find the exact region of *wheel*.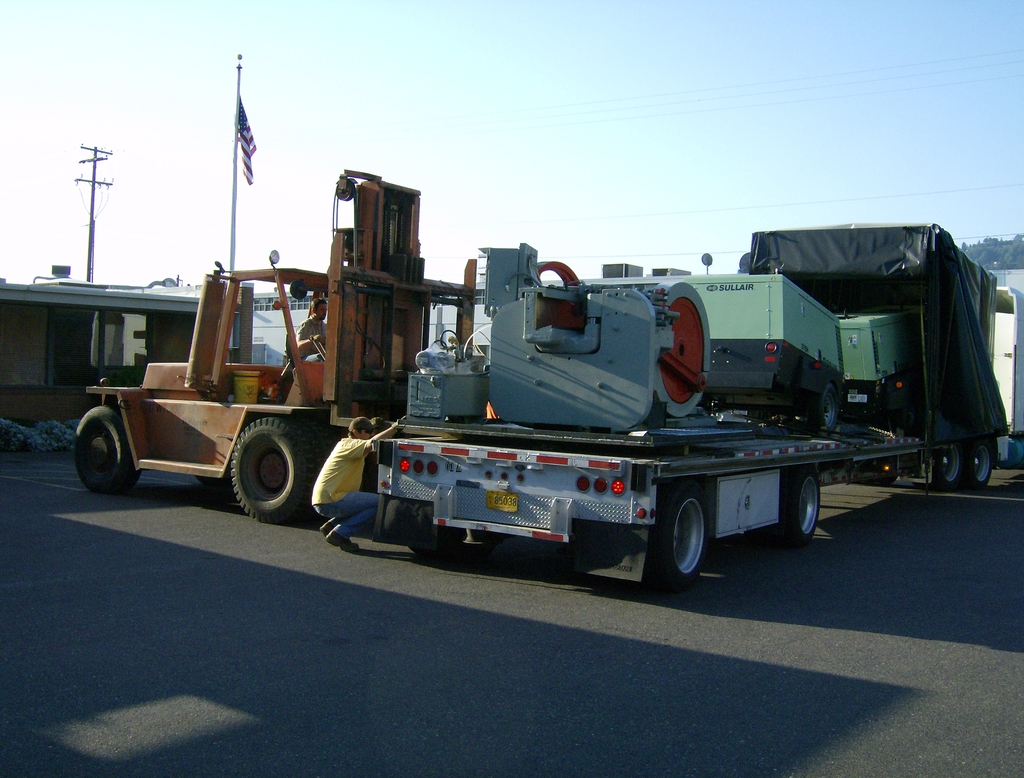
Exact region: detection(300, 416, 336, 456).
